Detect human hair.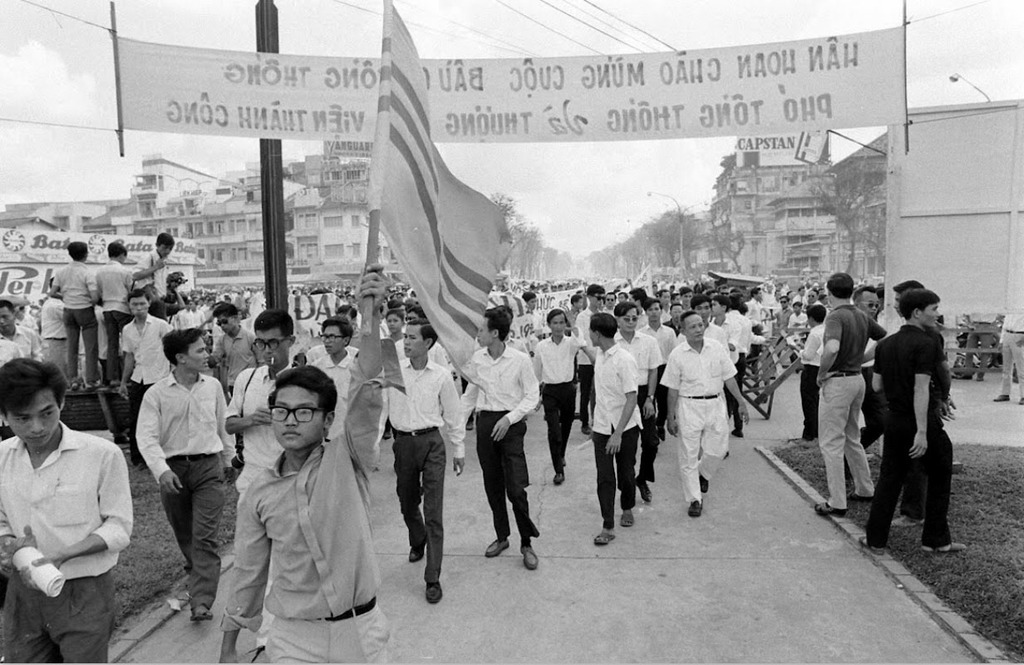
Detected at bbox=(739, 302, 746, 314).
